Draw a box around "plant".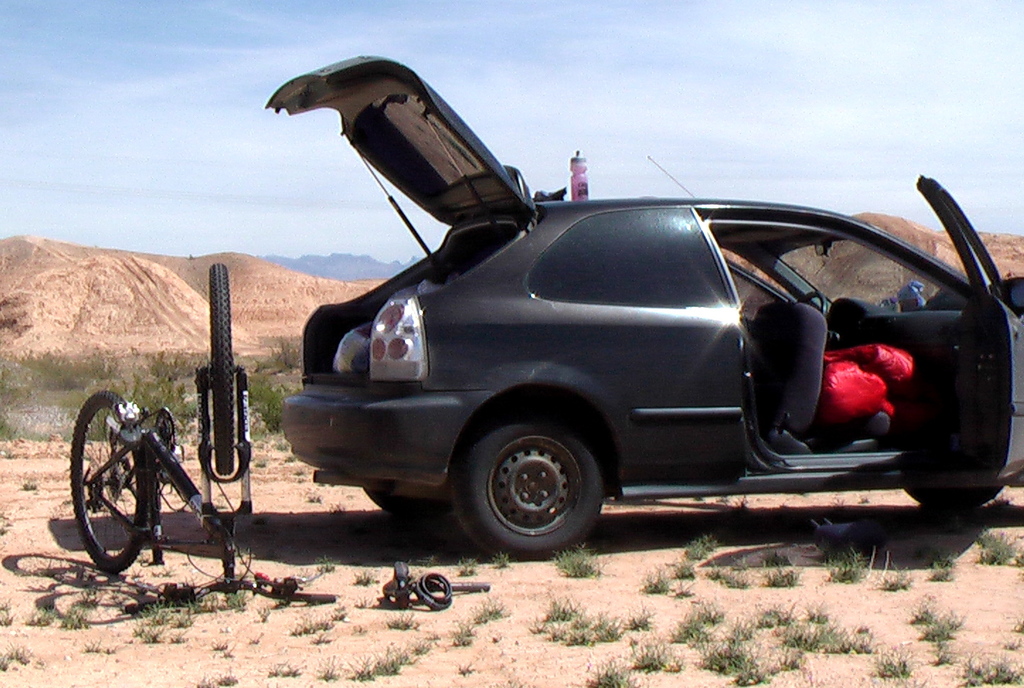
625 609 647 633.
